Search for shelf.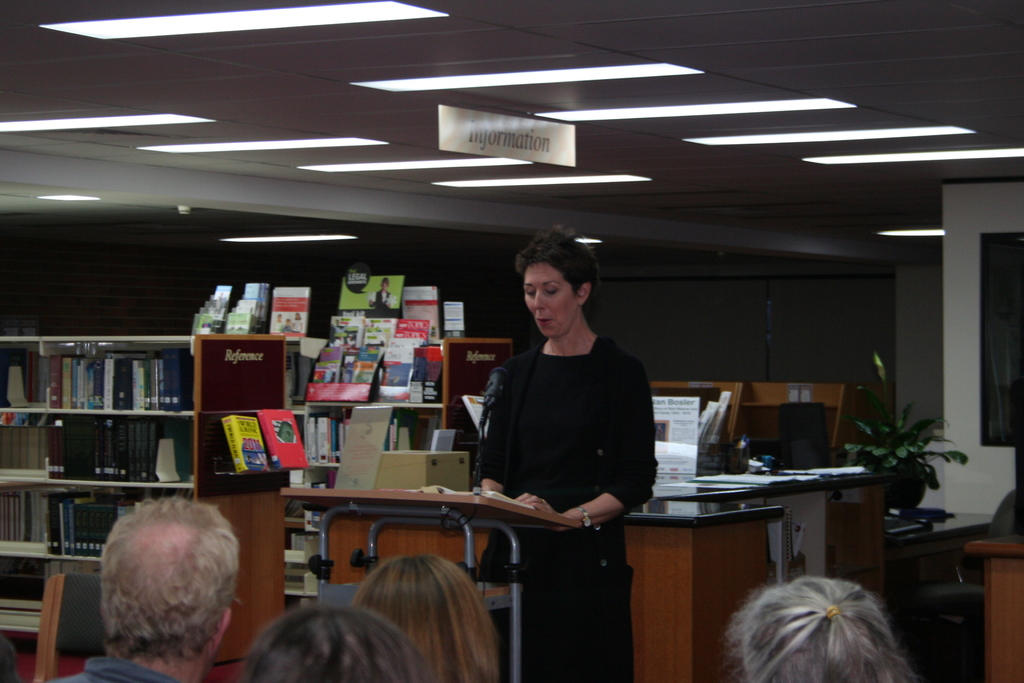
Found at x1=0, y1=406, x2=200, y2=490.
